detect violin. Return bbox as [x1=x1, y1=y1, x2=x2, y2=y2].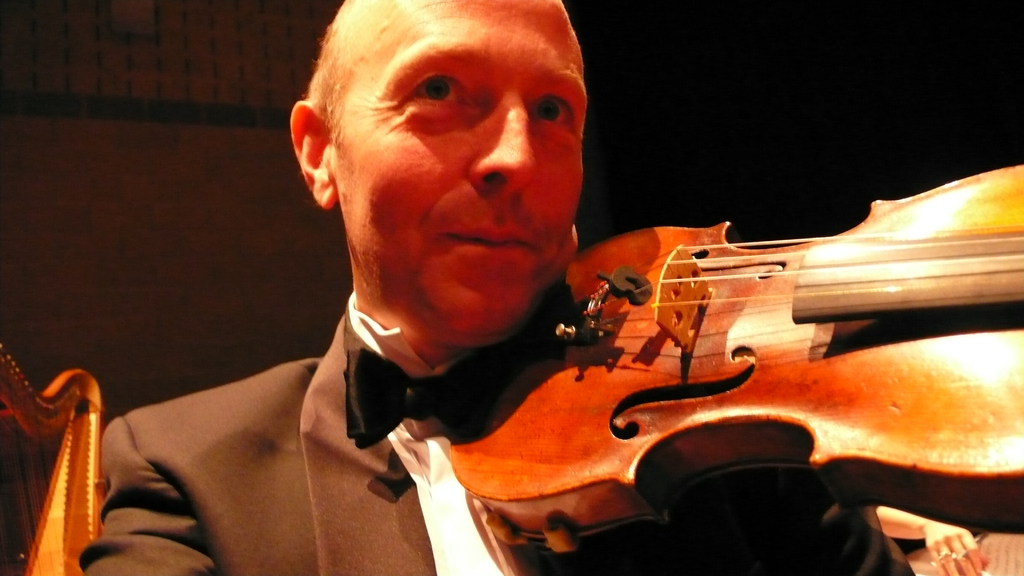
[x1=431, y1=154, x2=1023, y2=569].
